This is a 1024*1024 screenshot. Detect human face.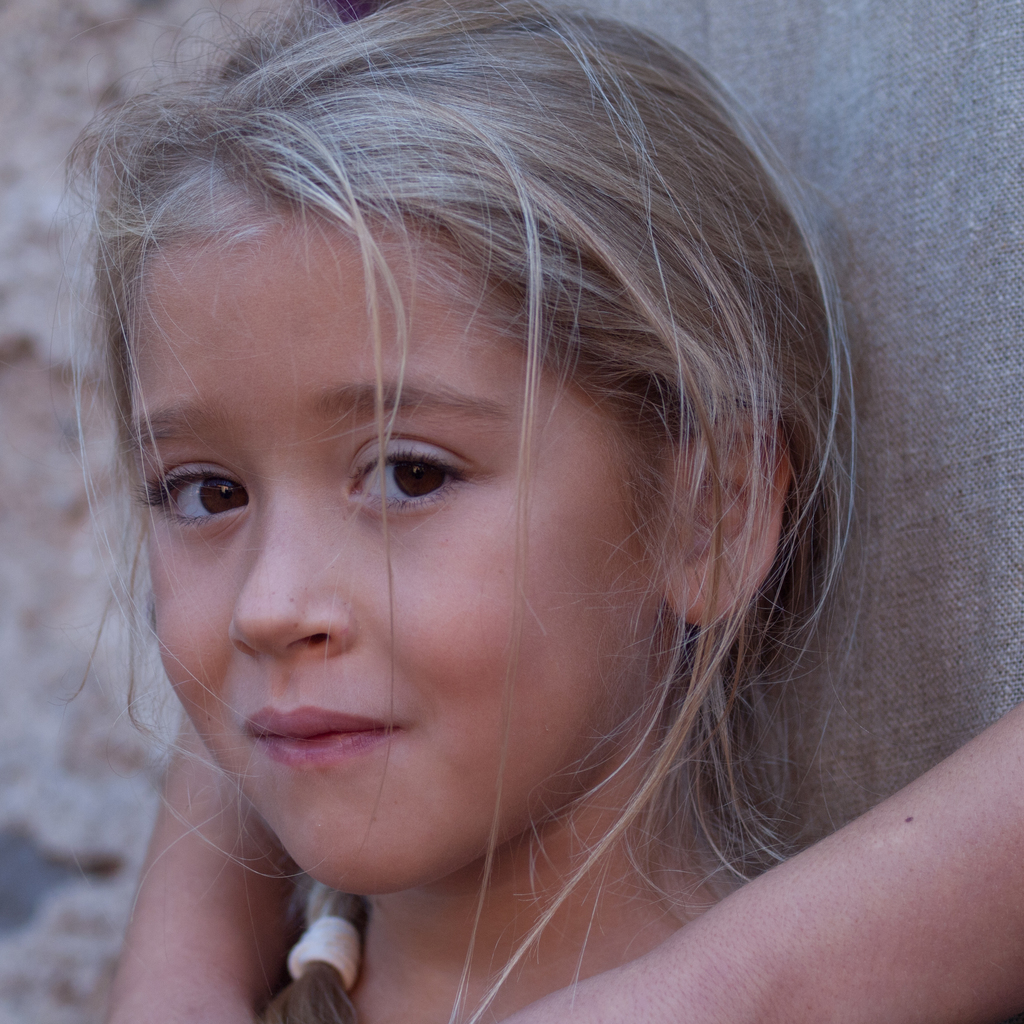
Rect(130, 214, 653, 900).
